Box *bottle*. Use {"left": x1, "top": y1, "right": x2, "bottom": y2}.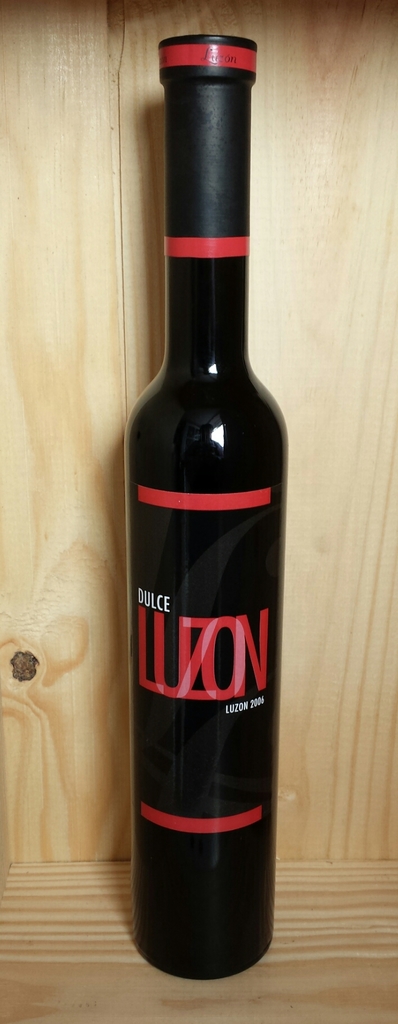
{"left": 126, "top": 29, "right": 291, "bottom": 983}.
